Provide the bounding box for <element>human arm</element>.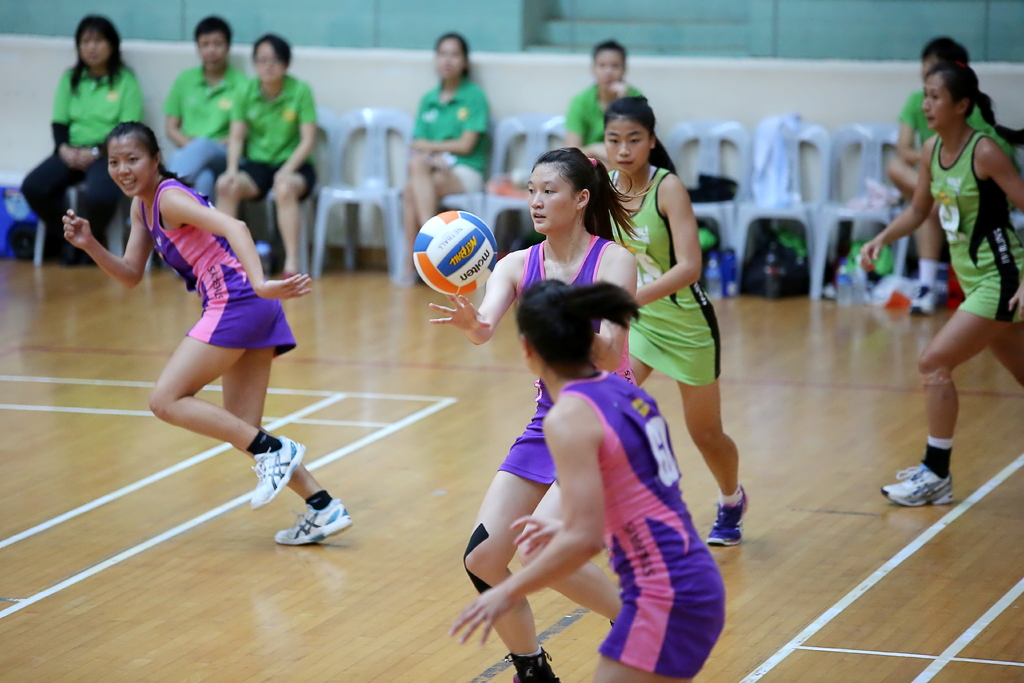
bbox=[559, 90, 607, 163].
